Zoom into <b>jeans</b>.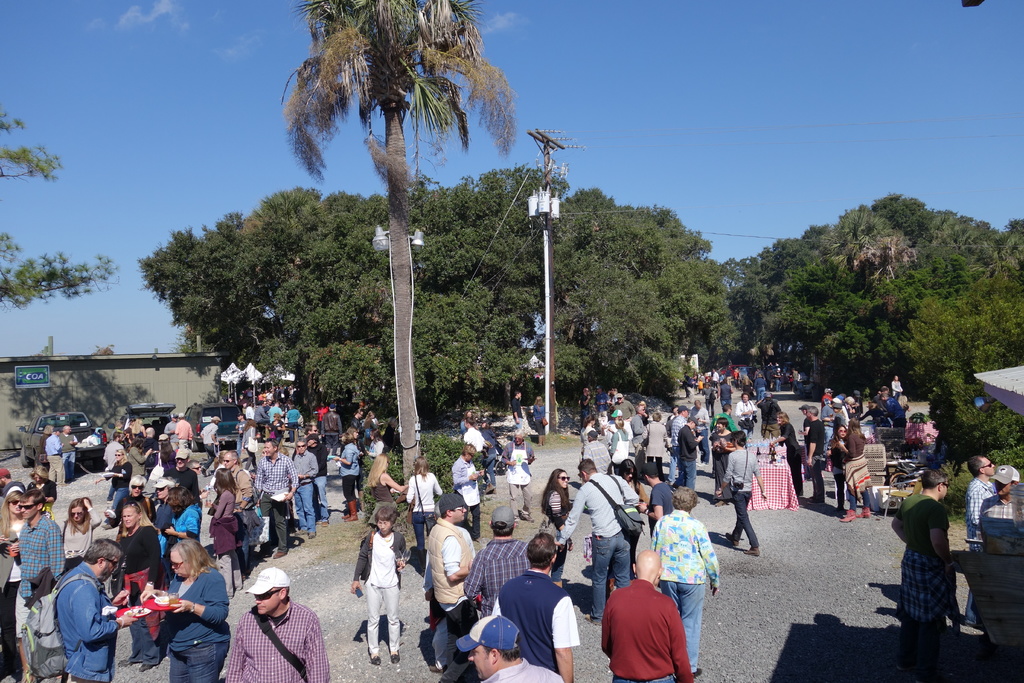
Zoom target: pyautogui.locateOnScreen(516, 421, 525, 434).
